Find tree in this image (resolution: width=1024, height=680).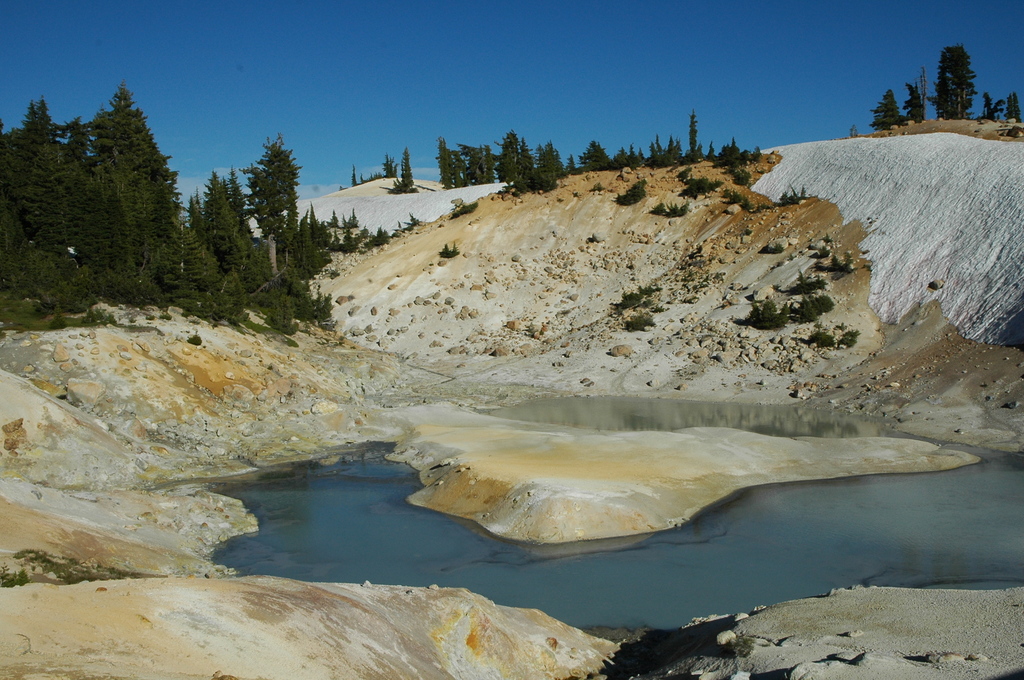
pyautogui.locateOnScreen(347, 161, 359, 190).
